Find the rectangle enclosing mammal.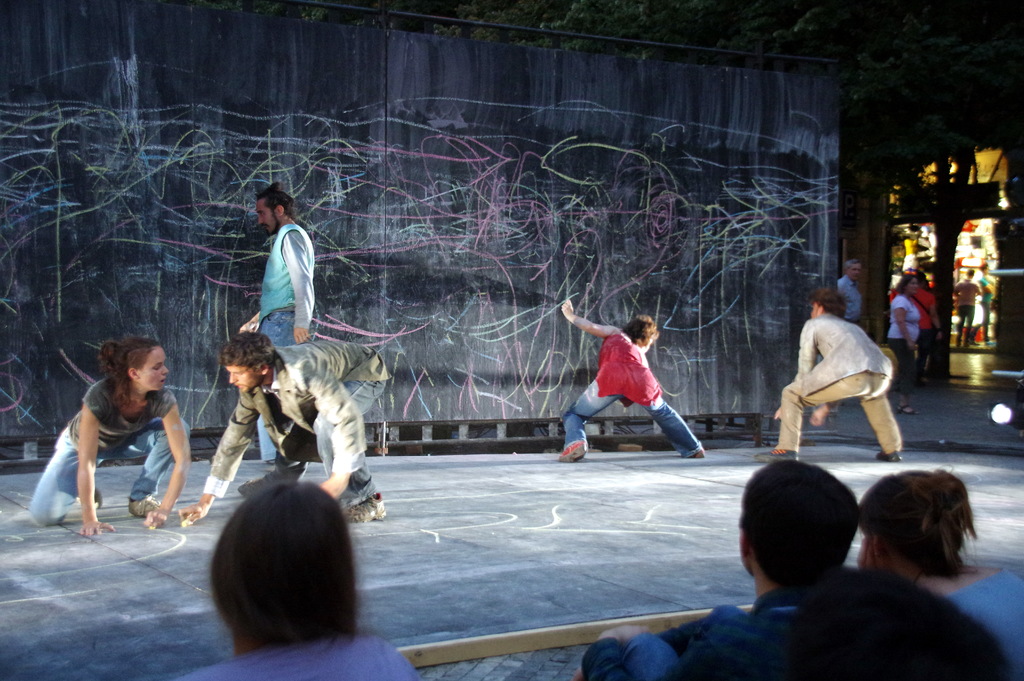
bbox=[913, 267, 943, 377].
